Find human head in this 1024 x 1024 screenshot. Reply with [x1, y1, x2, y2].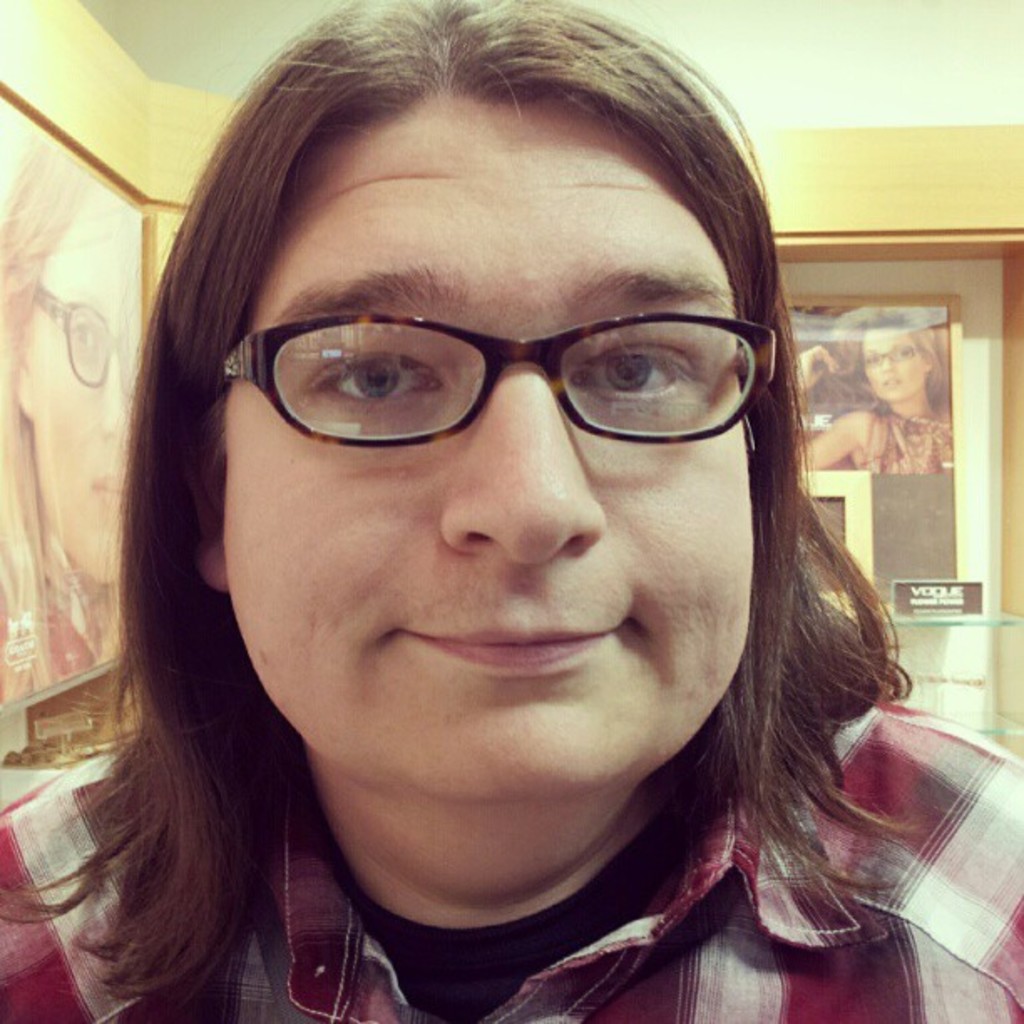
[13, 147, 137, 577].
